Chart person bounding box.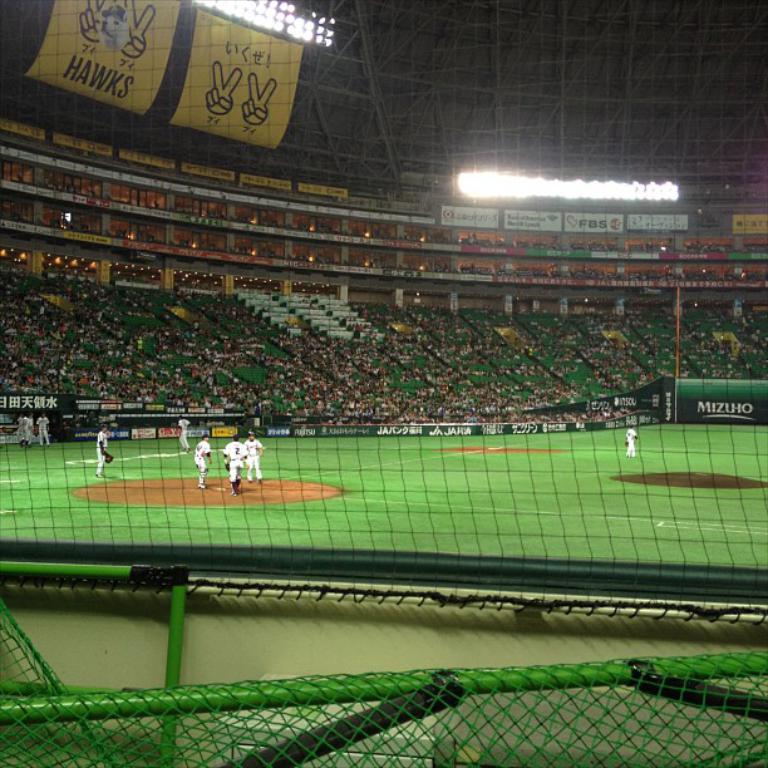
Charted: (620, 427, 644, 458).
